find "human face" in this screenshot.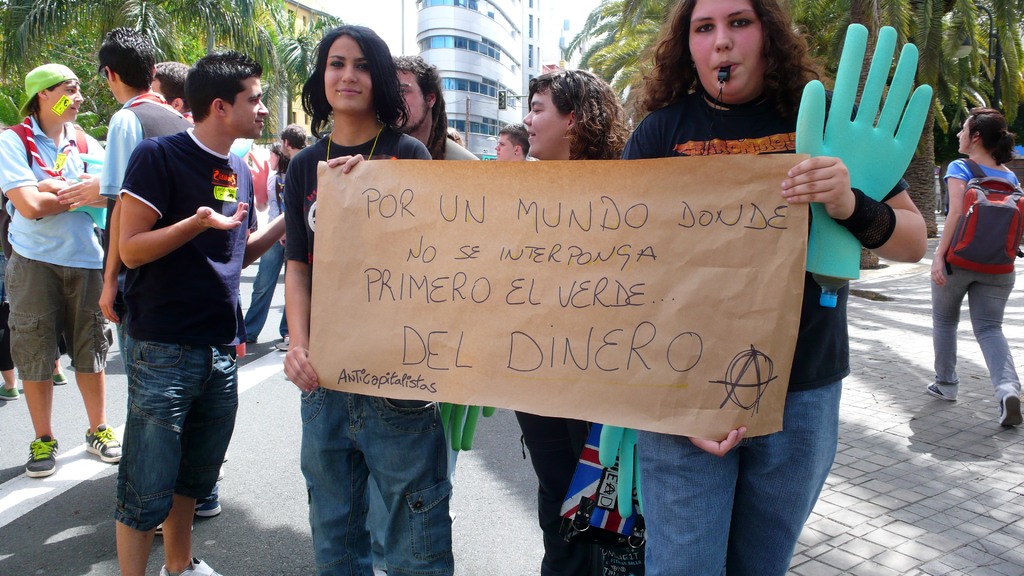
The bounding box for "human face" is <region>683, 4, 758, 96</region>.
